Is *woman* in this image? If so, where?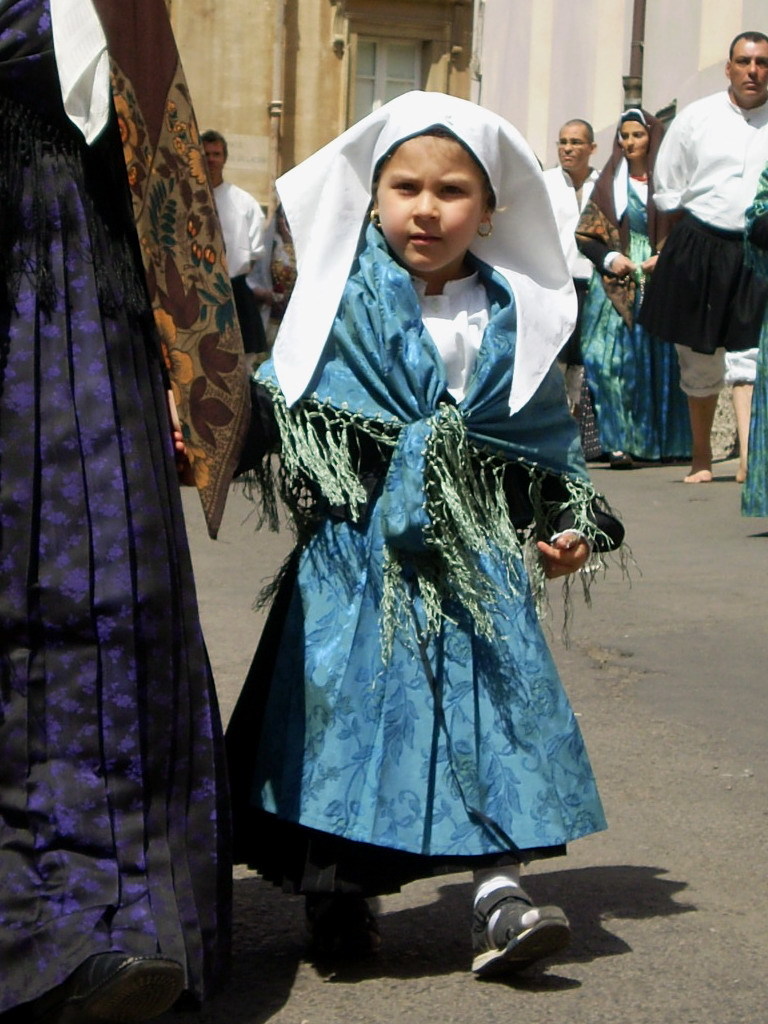
Yes, at x1=569, y1=108, x2=702, y2=472.
